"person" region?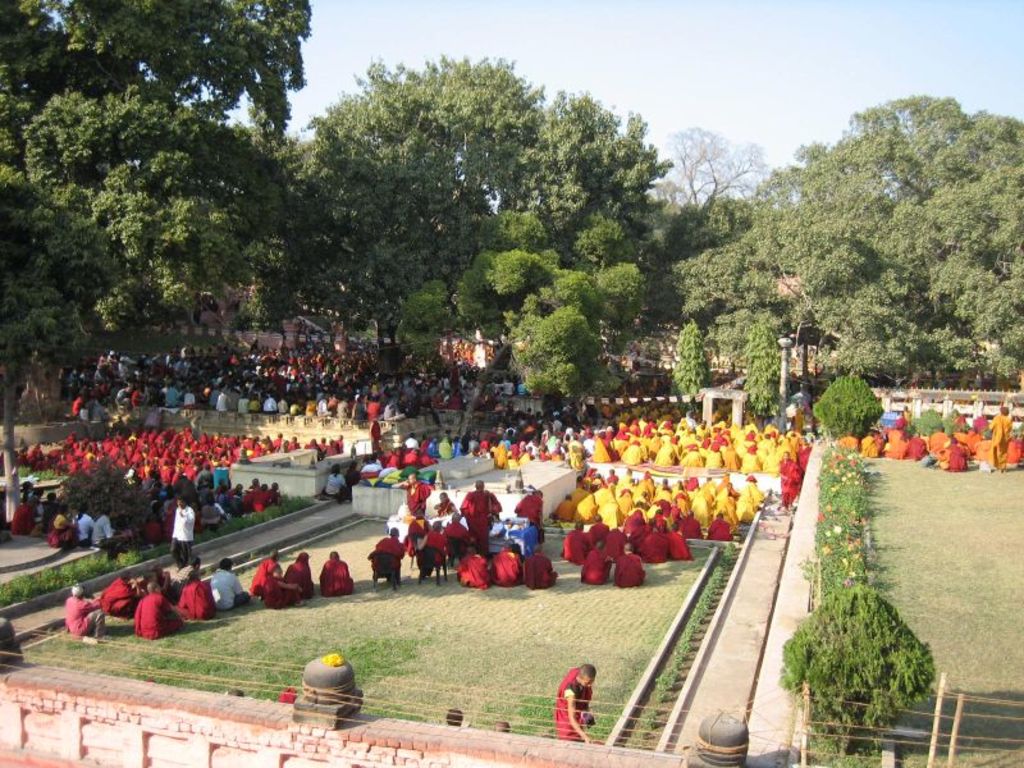
(x1=512, y1=490, x2=539, y2=539)
